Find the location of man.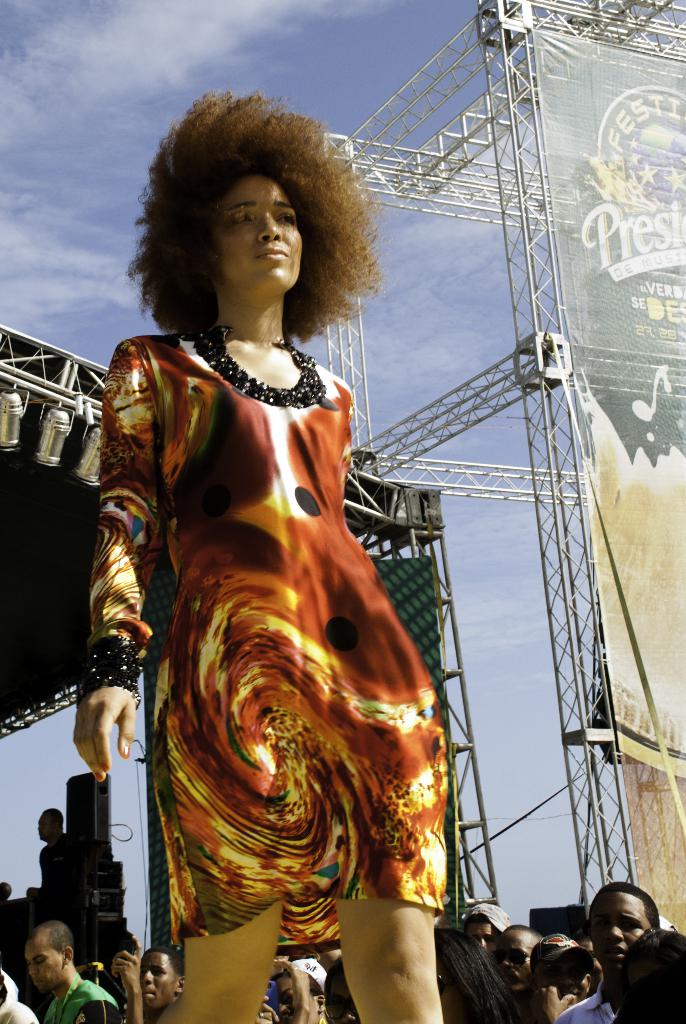
Location: (x1=108, y1=947, x2=183, y2=1023).
